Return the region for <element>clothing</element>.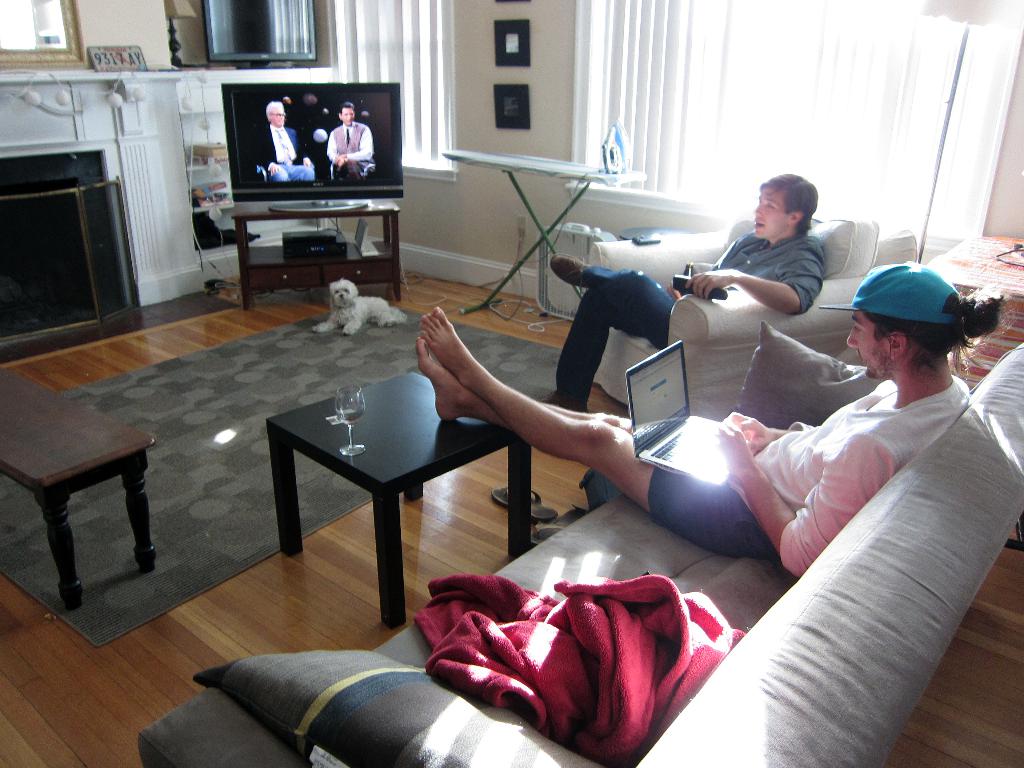
<bbox>248, 124, 320, 184</bbox>.
